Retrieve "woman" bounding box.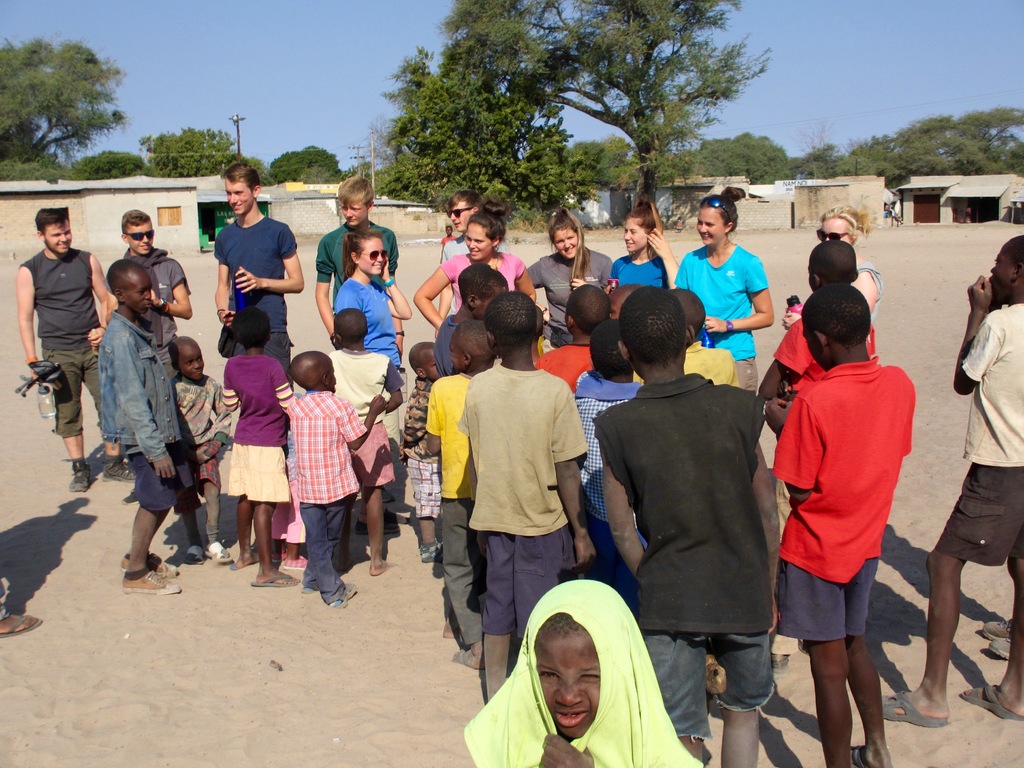
Bounding box: 781, 202, 877, 352.
